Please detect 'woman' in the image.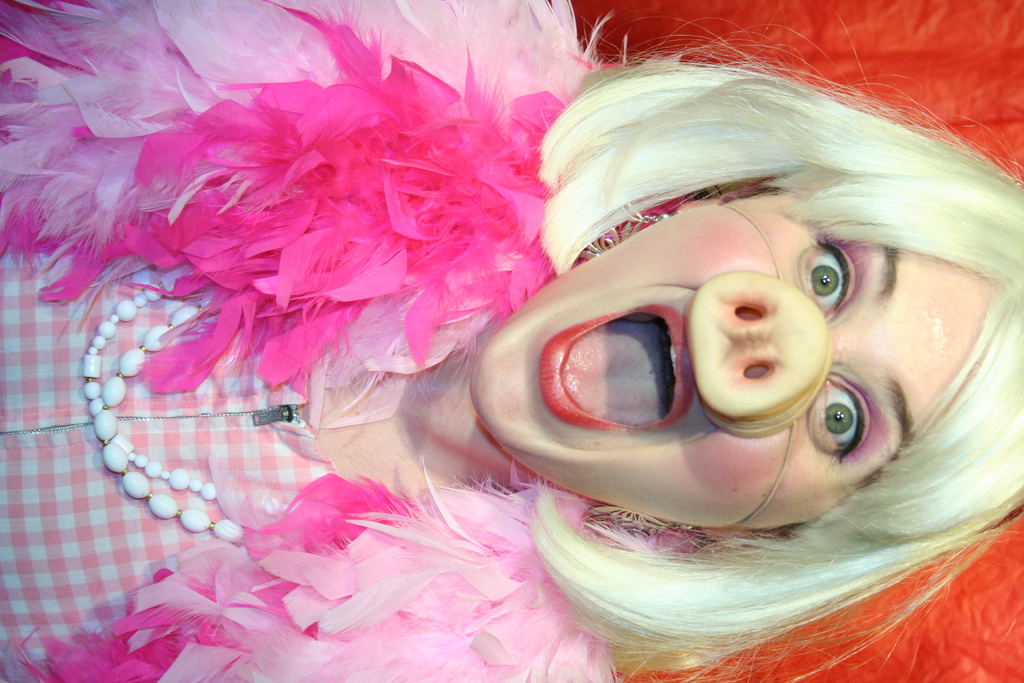
box(0, 0, 1023, 682).
